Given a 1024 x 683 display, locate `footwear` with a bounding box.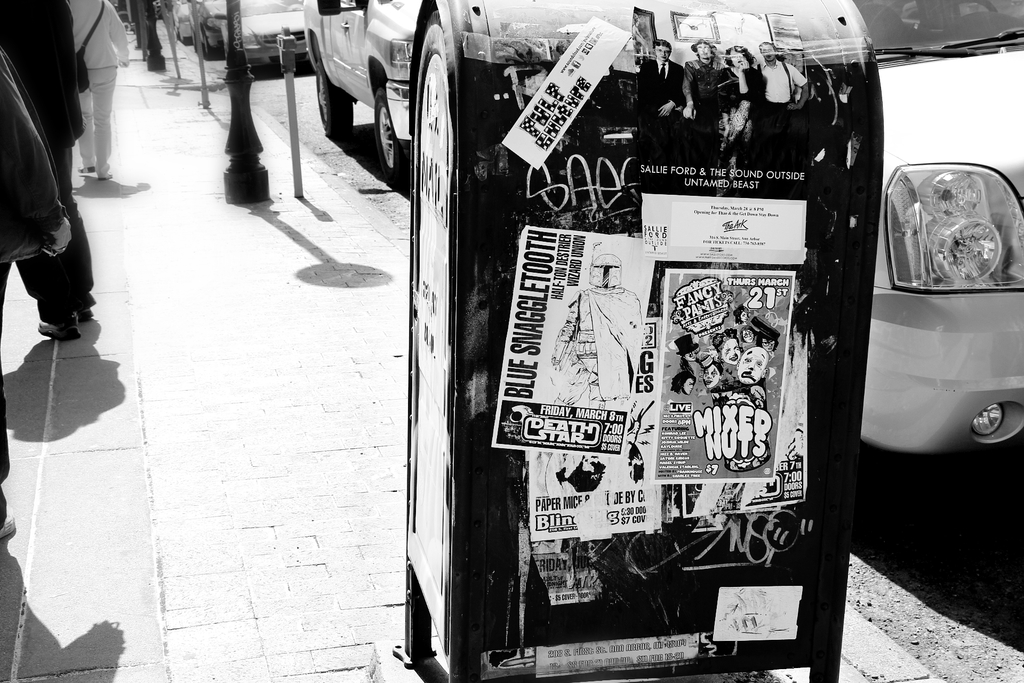
Located: (77, 165, 95, 174).
